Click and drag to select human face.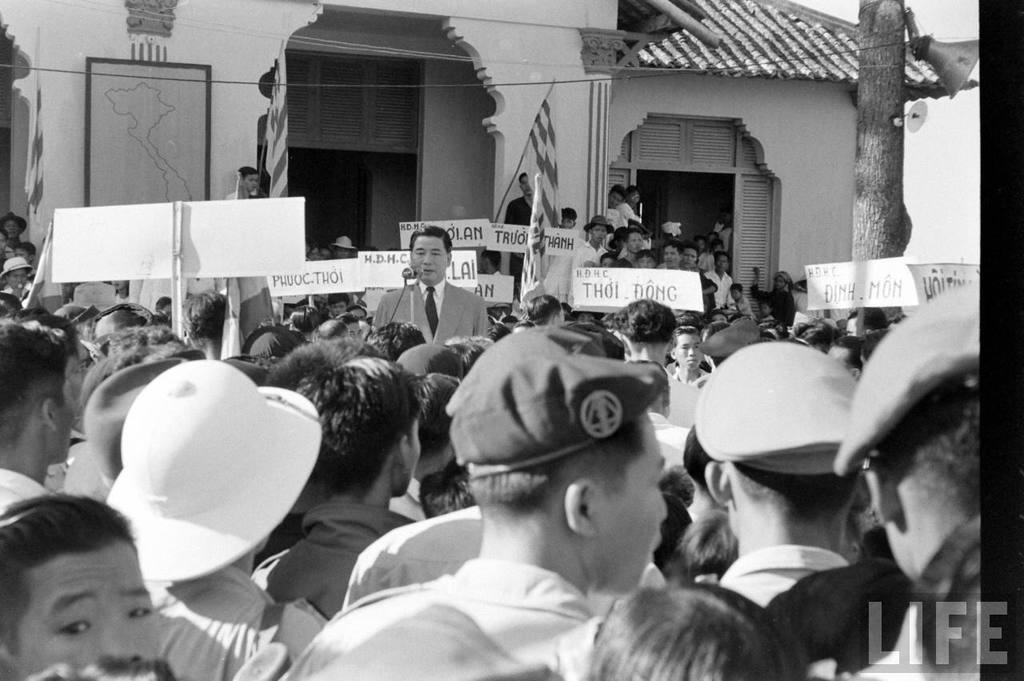
Selection: box=[718, 255, 728, 274].
